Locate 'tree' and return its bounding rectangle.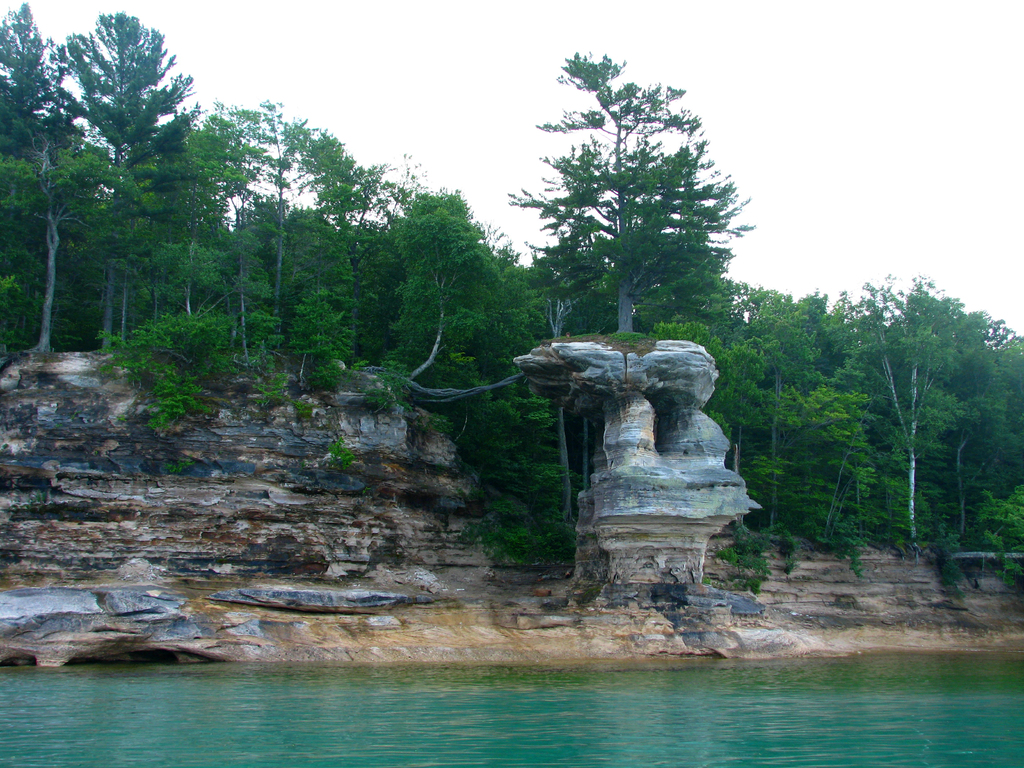
[x1=131, y1=106, x2=250, y2=364].
